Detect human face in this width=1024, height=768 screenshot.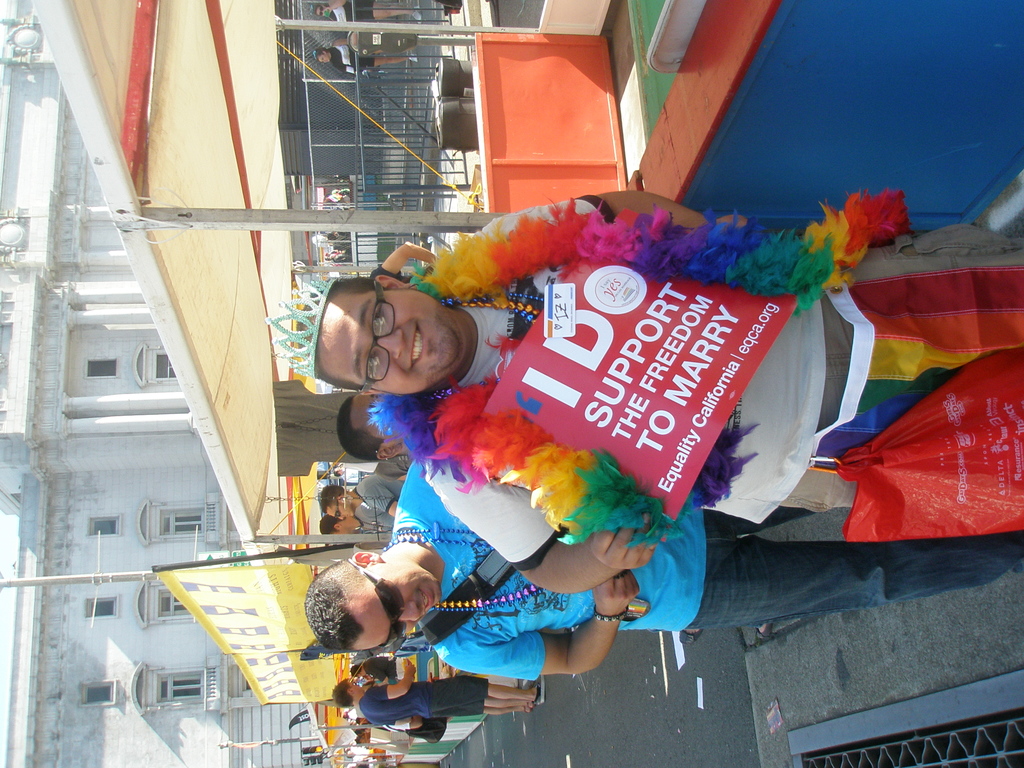
Detection: detection(350, 682, 360, 689).
